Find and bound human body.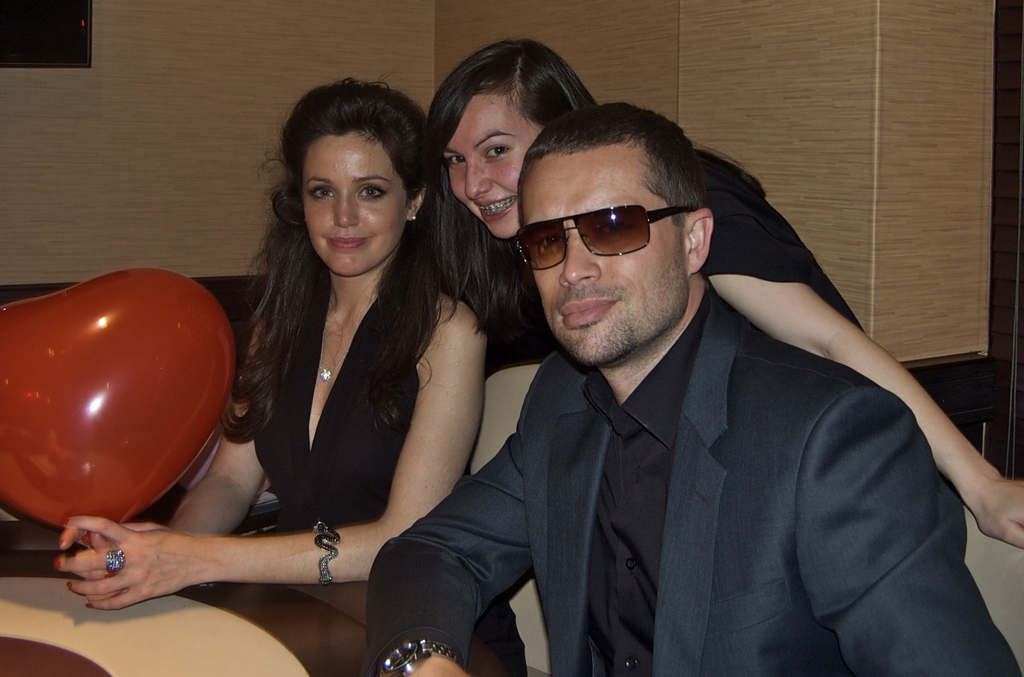
Bound: bbox=[56, 264, 492, 585].
